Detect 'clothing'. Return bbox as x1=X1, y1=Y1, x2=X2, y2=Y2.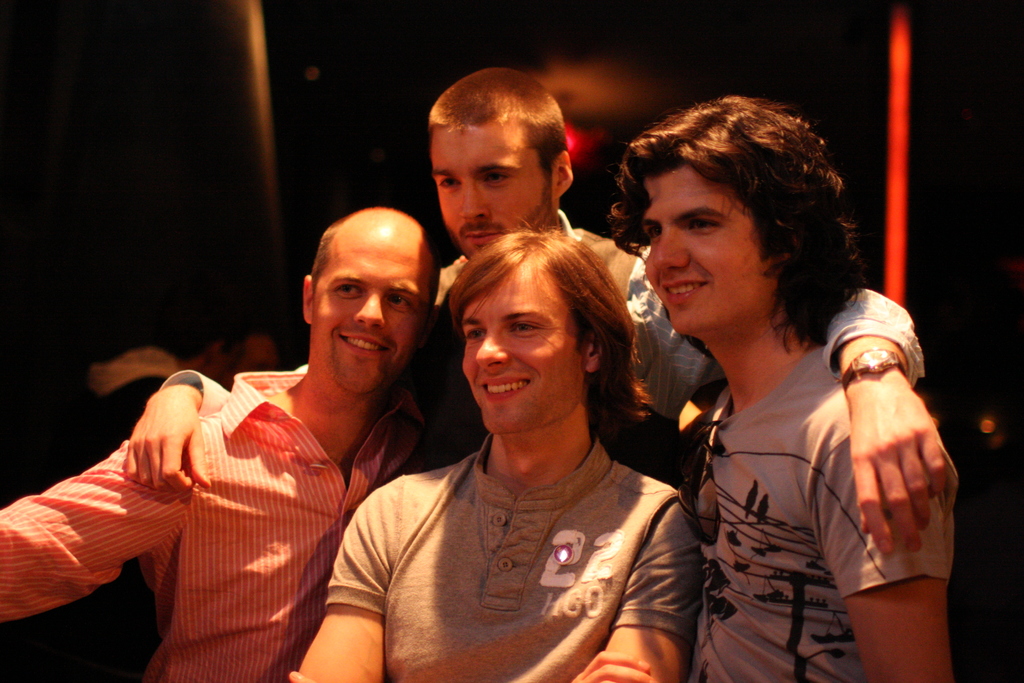
x1=0, y1=374, x2=456, y2=682.
